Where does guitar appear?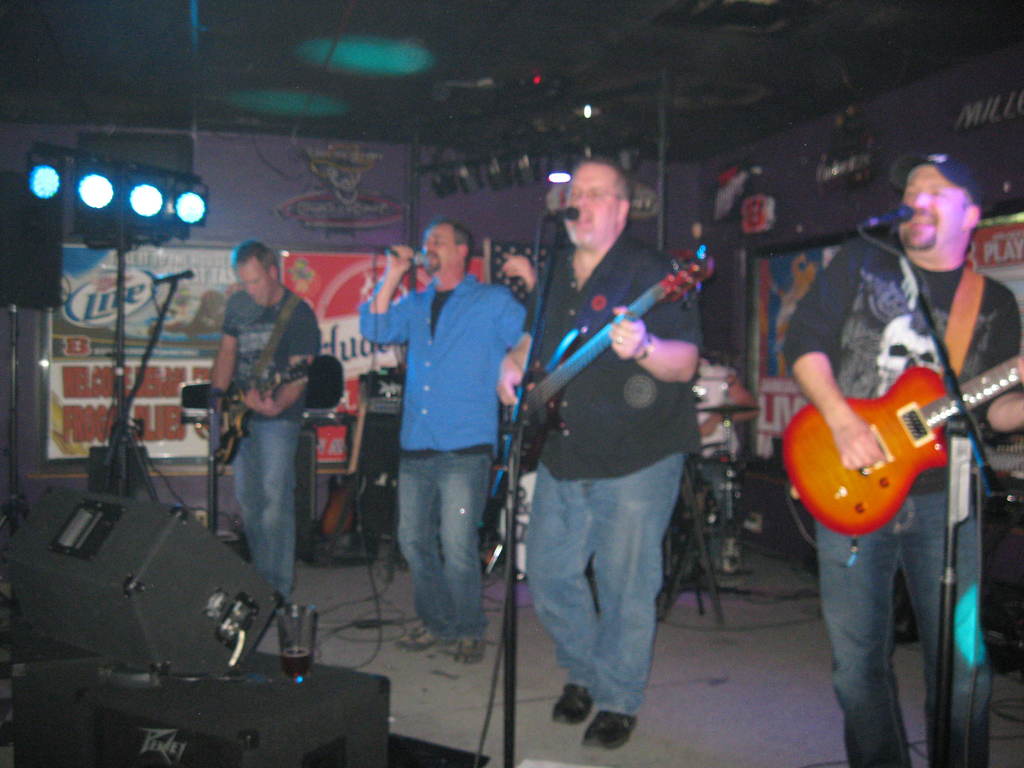
Appears at 207 358 321 481.
